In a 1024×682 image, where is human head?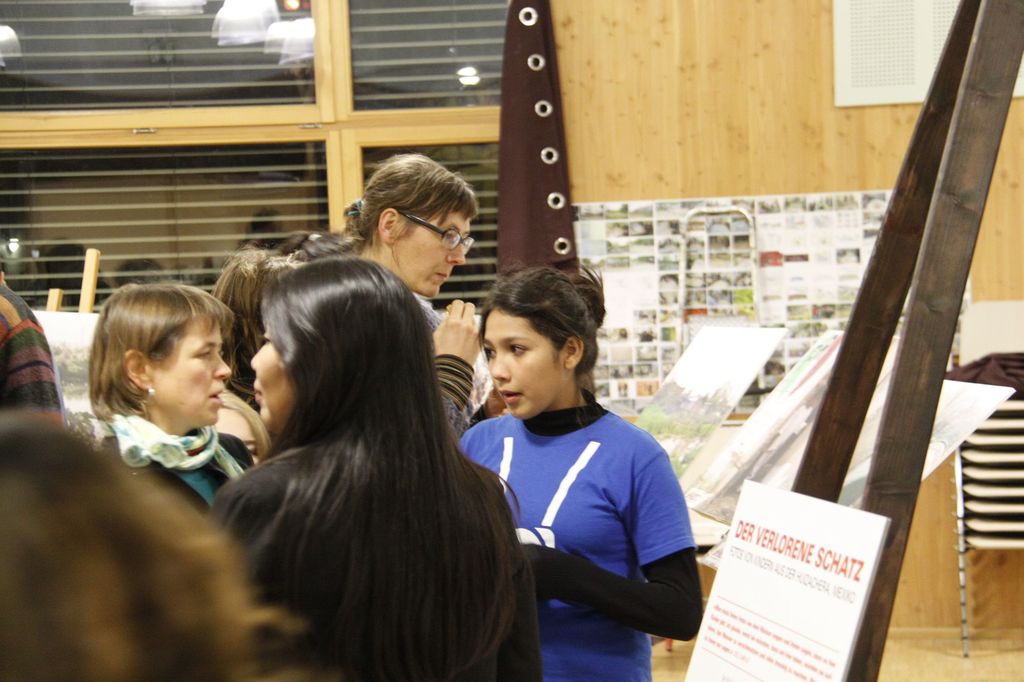
x1=77, y1=279, x2=237, y2=434.
